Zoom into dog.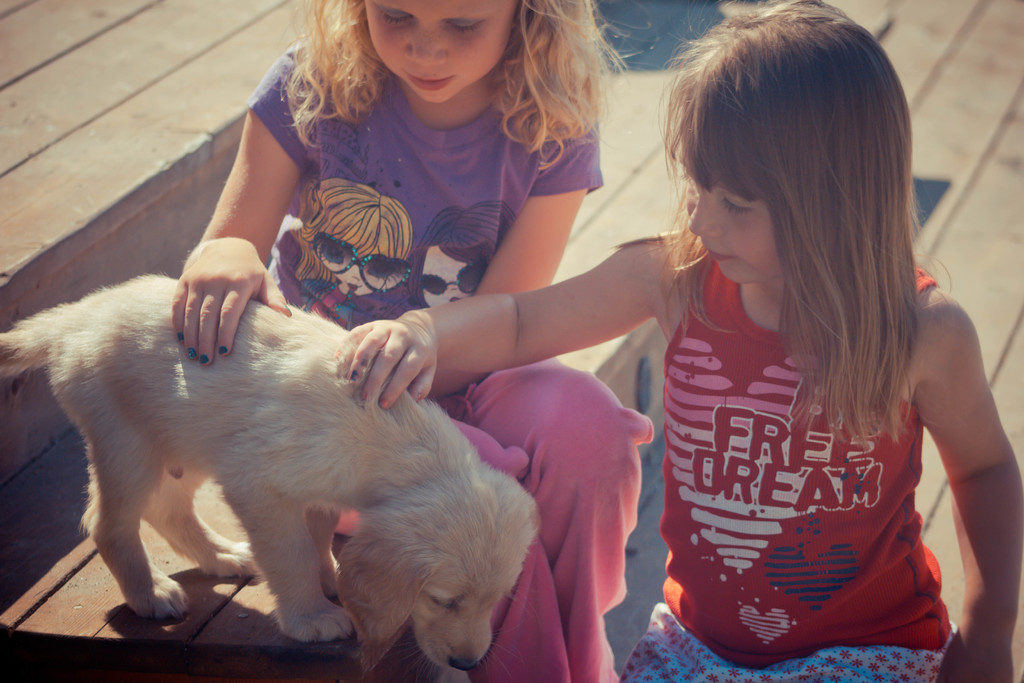
Zoom target: (0, 272, 547, 679).
